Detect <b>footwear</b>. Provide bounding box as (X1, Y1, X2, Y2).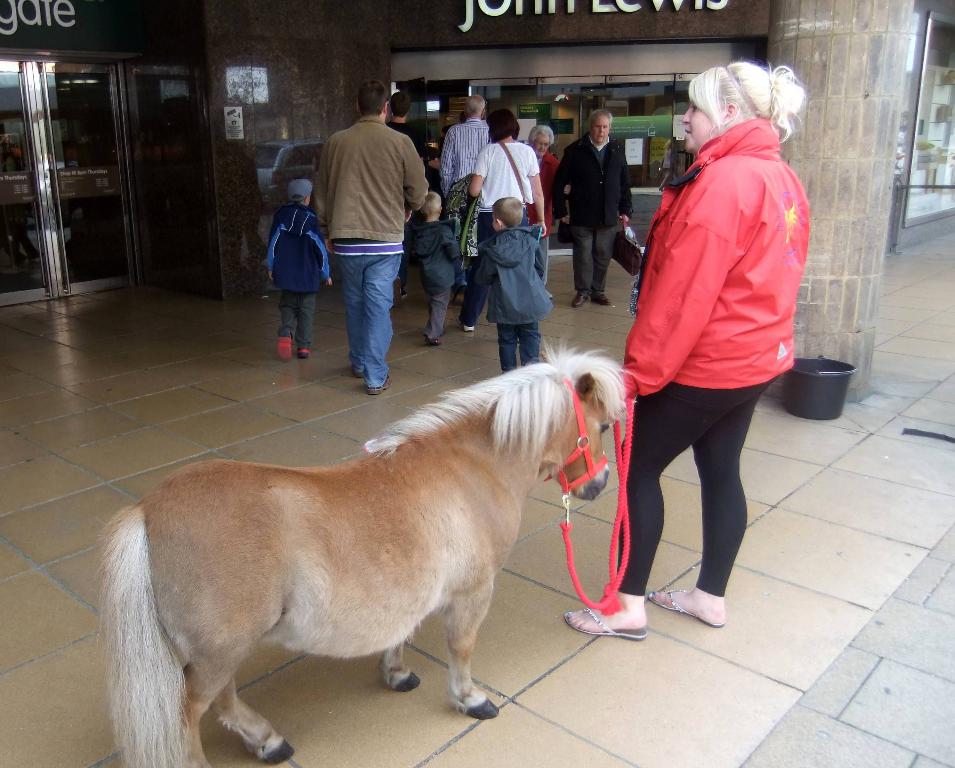
(452, 283, 466, 306).
